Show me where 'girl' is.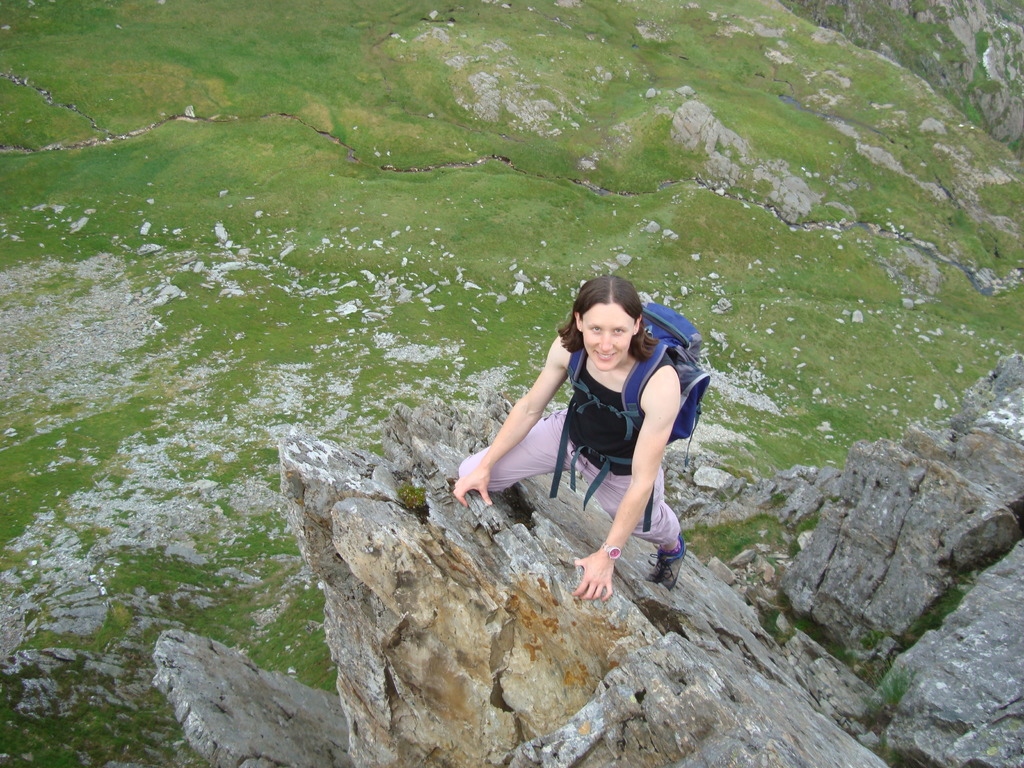
'girl' is at [left=457, top=276, right=724, bottom=588].
